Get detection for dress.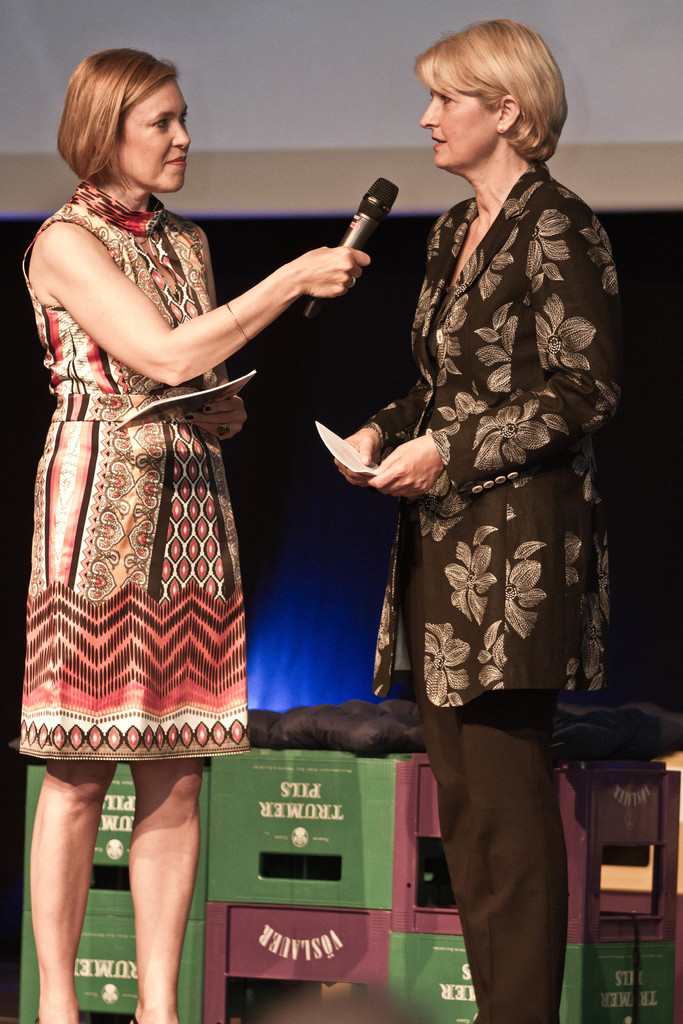
Detection: (left=15, top=140, right=290, bottom=769).
